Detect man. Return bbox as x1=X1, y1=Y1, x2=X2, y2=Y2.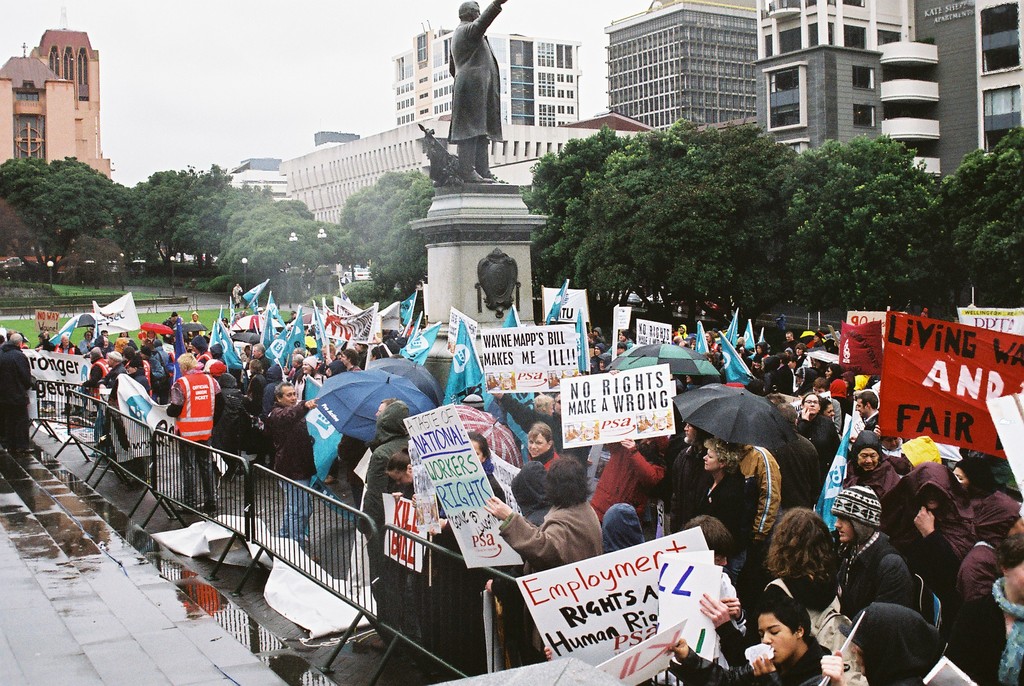
x1=852, y1=391, x2=878, y2=429.
